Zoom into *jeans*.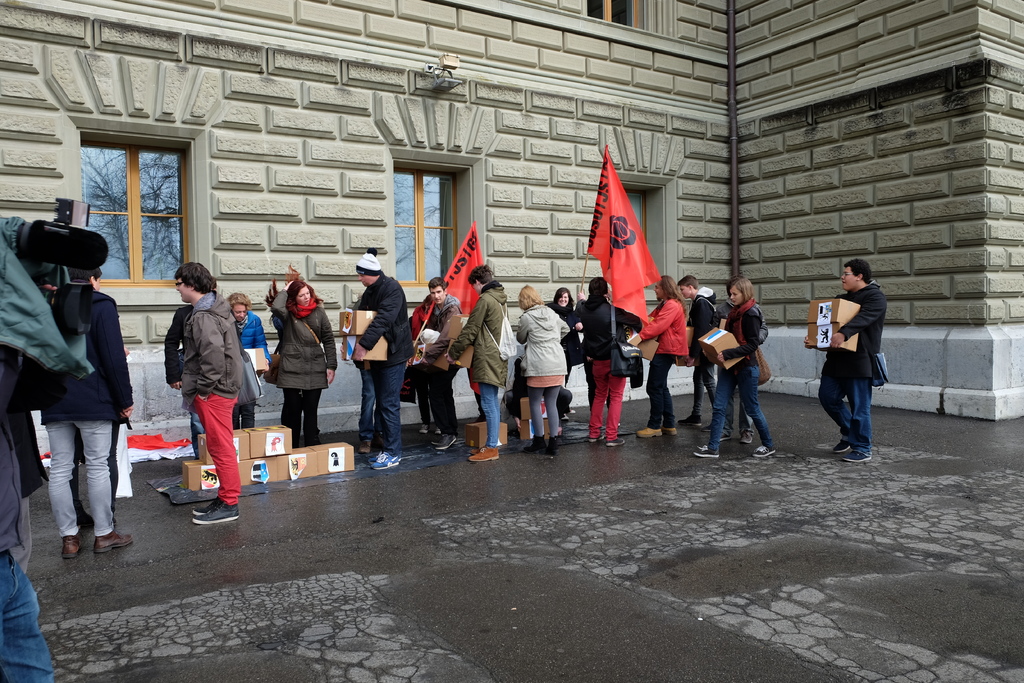
Zoom target: 818/375/874/457.
